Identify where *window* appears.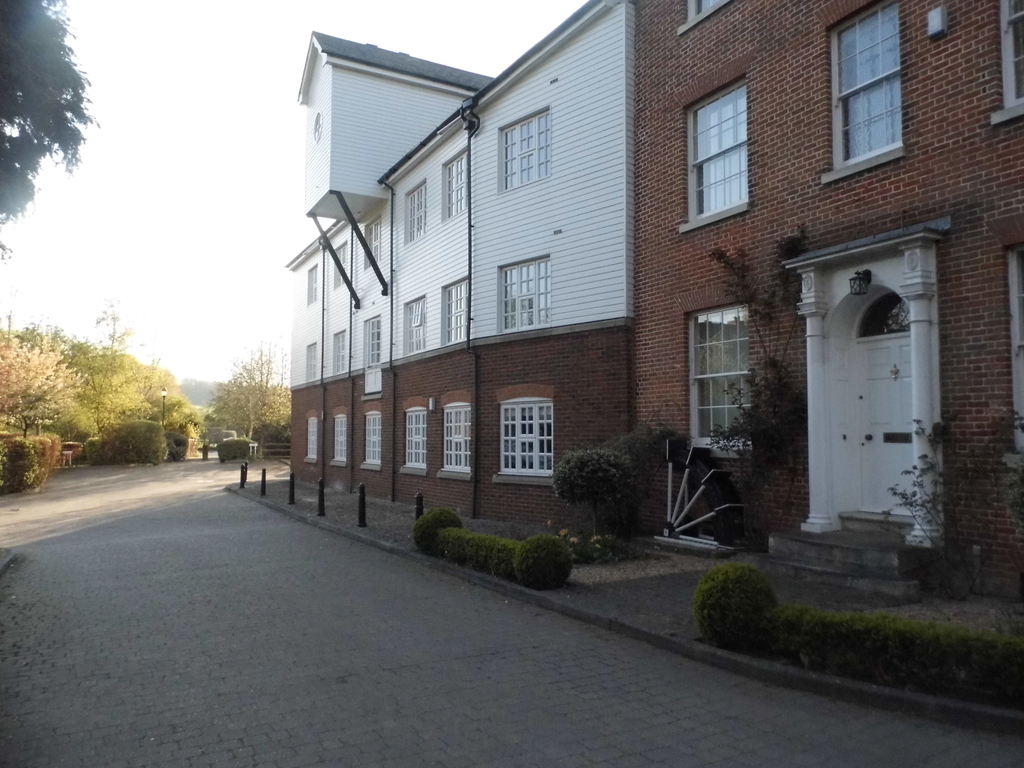
Appears at 400, 390, 433, 483.
